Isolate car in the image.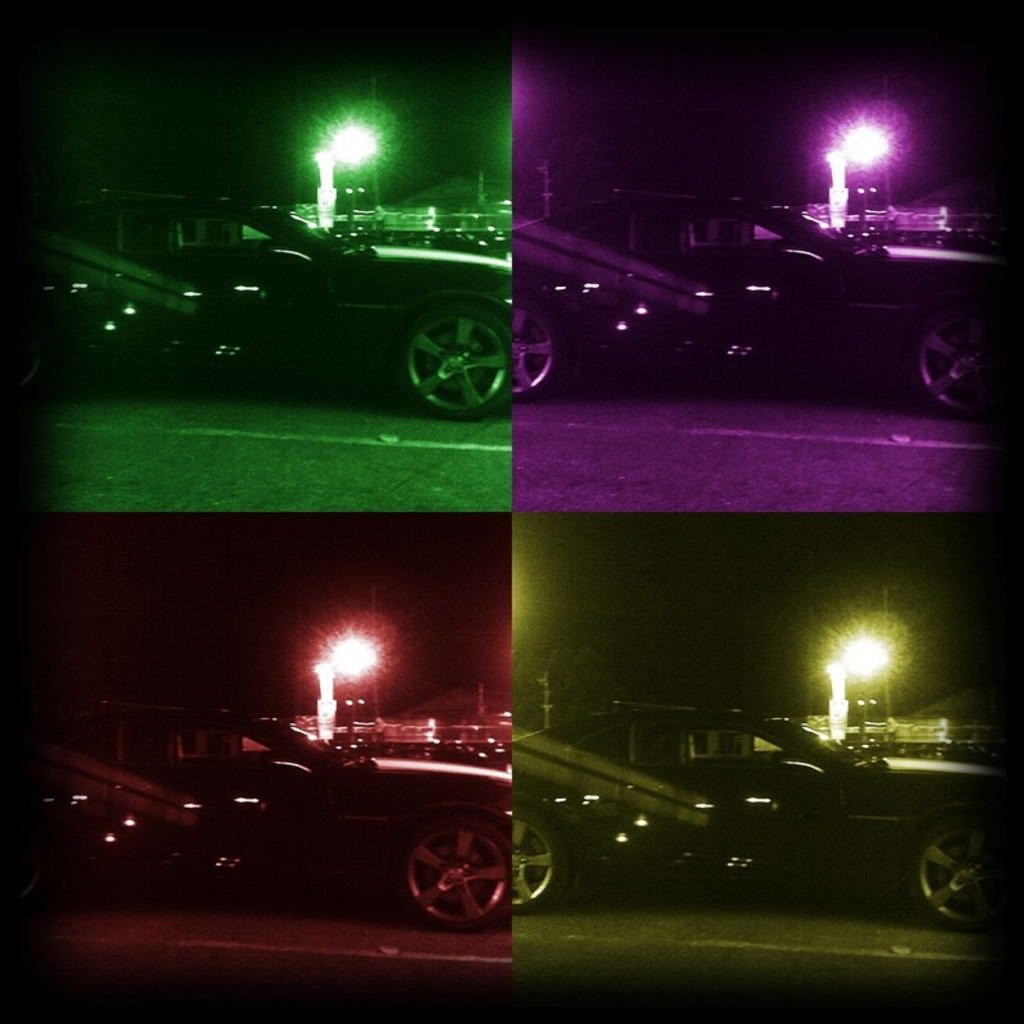
Isolated region: BBox(47, 684, 534, 960).
